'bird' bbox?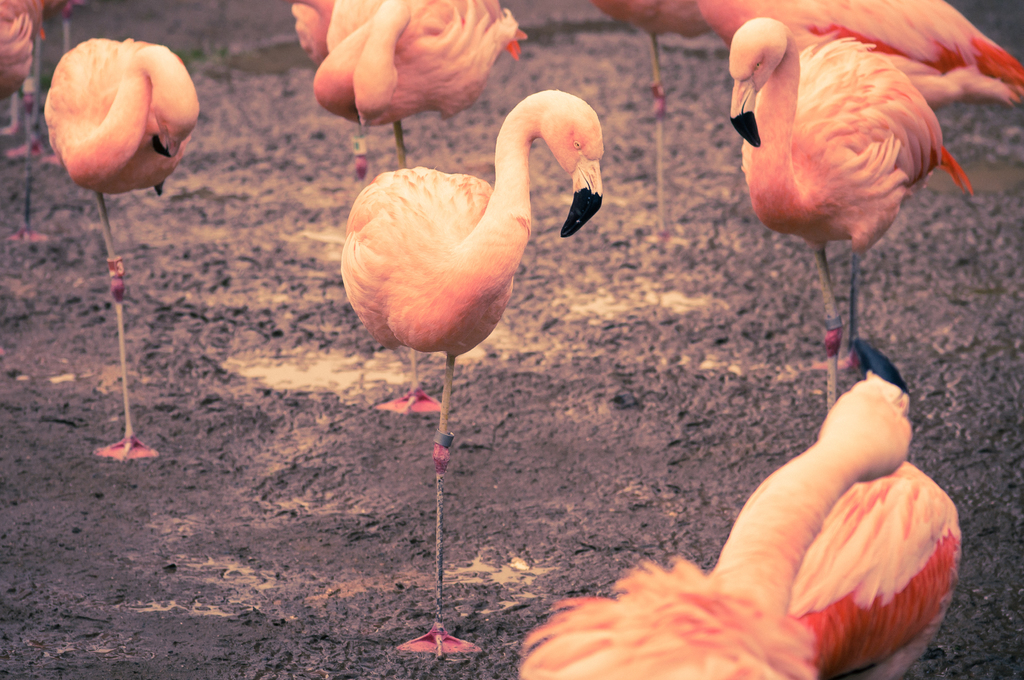
box(36, 31, 206, 473)
